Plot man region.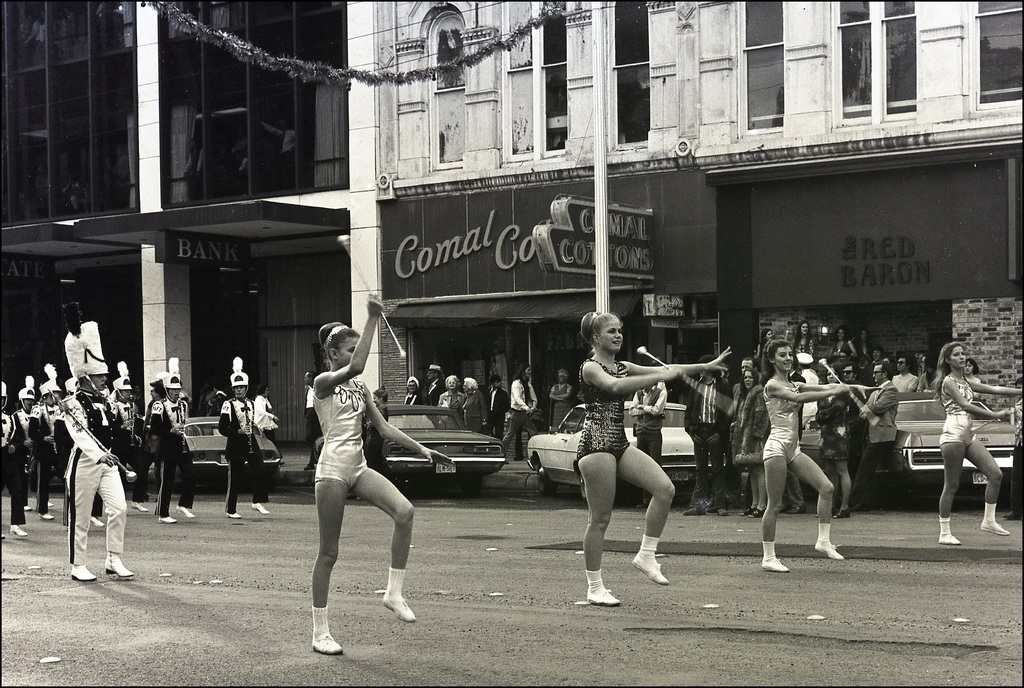
Plotted at crop(57, 365, 139, 584).
